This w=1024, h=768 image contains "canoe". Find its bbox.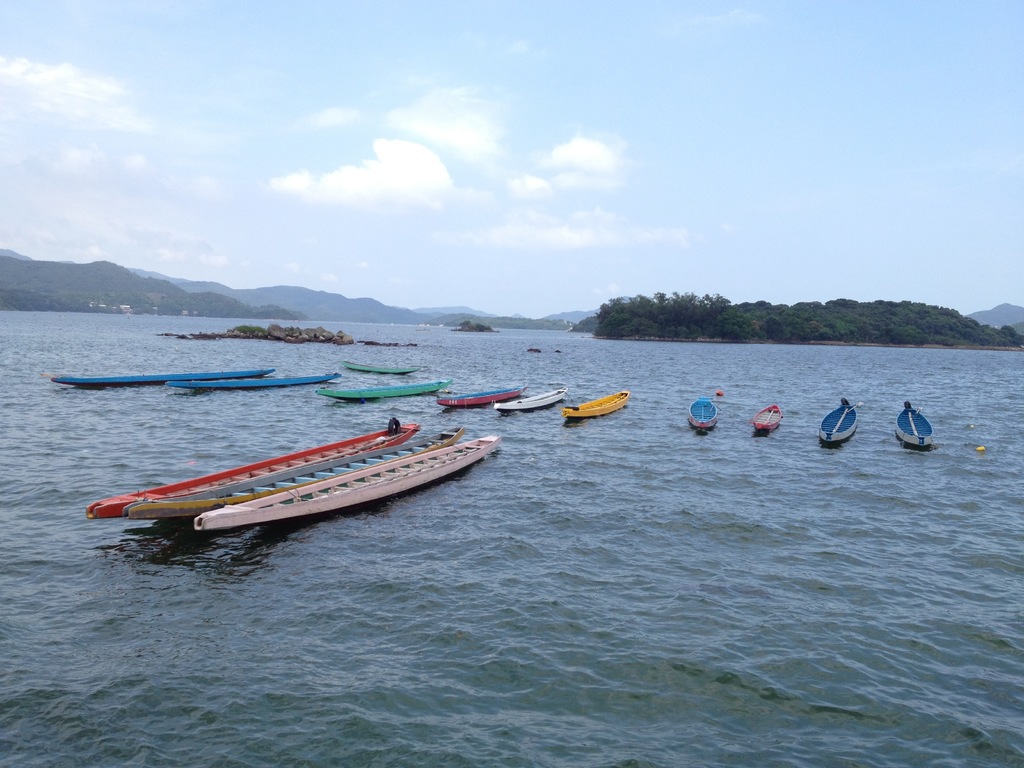
select_region(50, 369, 273, 388).
